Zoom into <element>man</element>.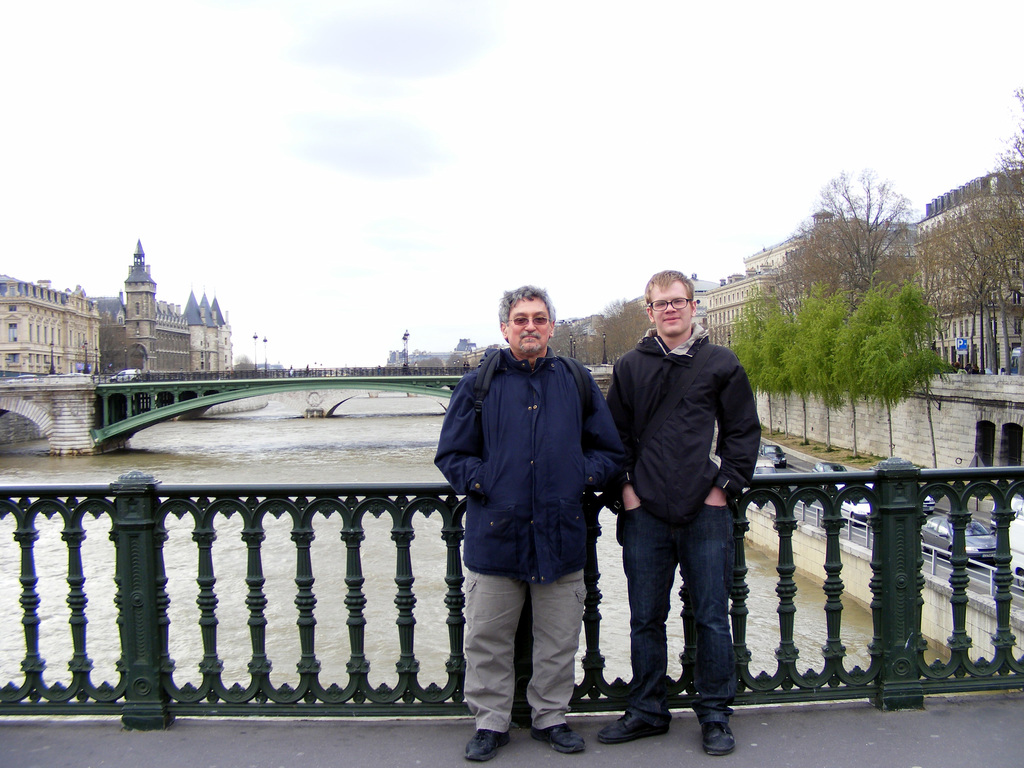
Zoom target: {"x1": 431, "y1": 284, "x2": 631, "y2": 760}.
